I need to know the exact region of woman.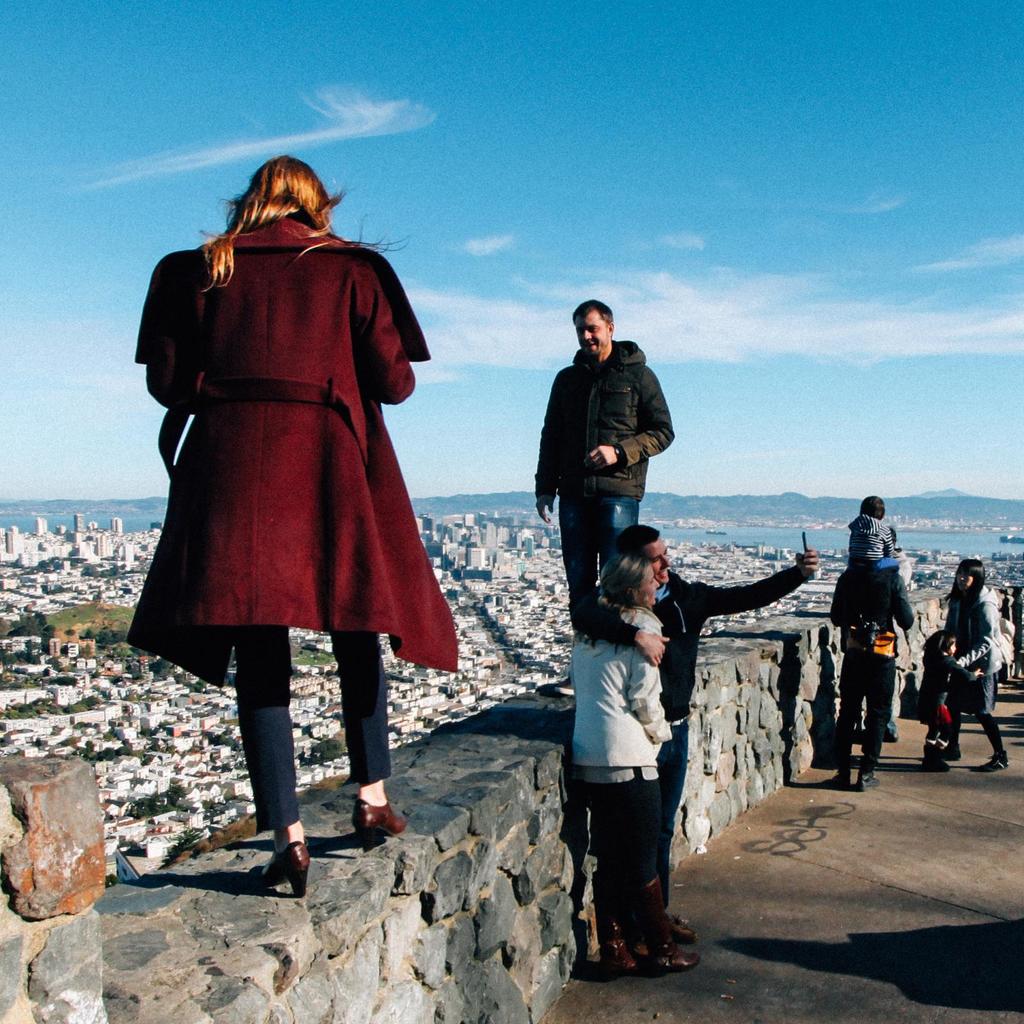
Region: 561/548/687/988.
